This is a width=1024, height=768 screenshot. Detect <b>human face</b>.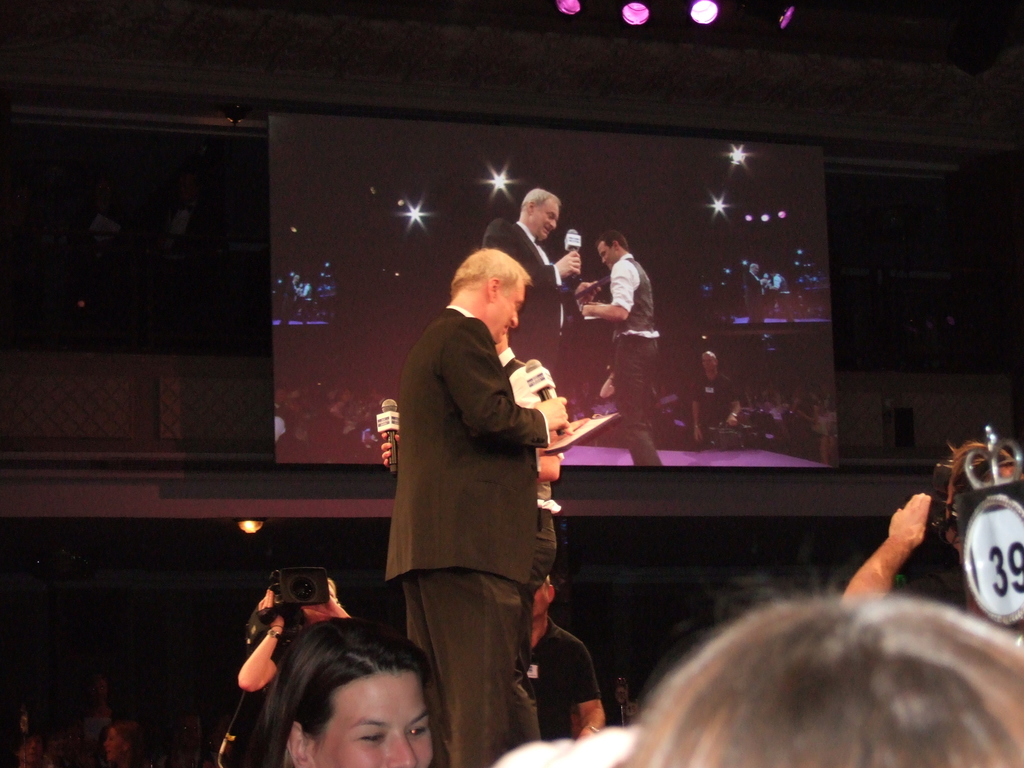
(x1=484, y1=280, x2=517, y2=344).
